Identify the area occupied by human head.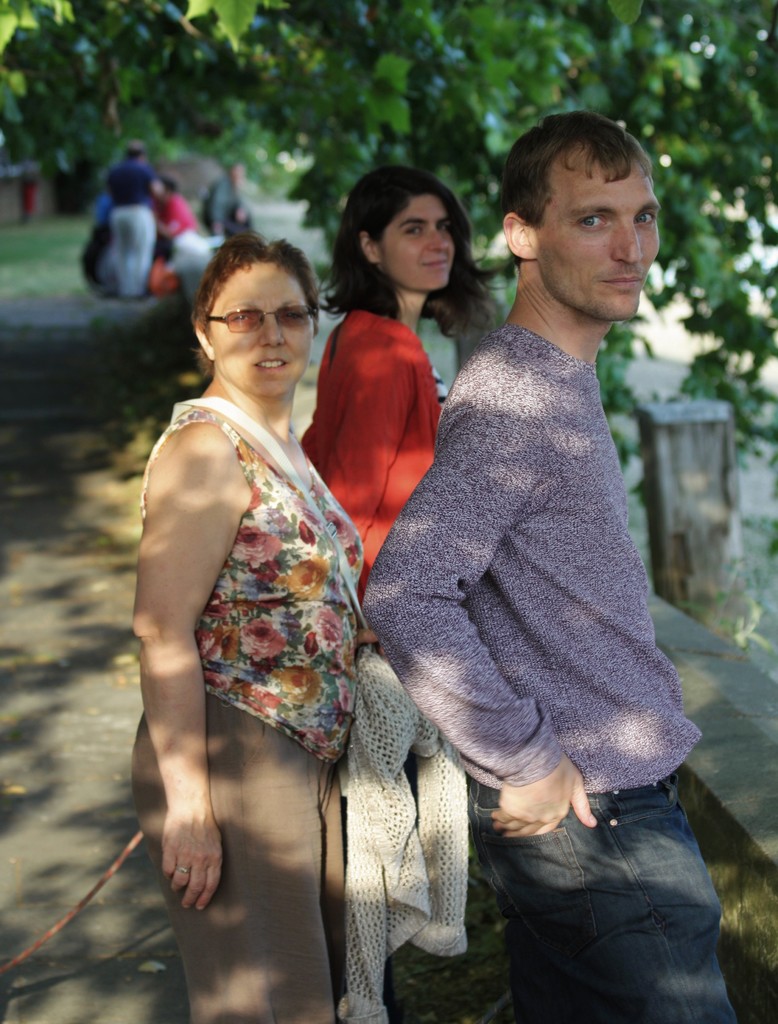
Area: (501,109,662,323).
